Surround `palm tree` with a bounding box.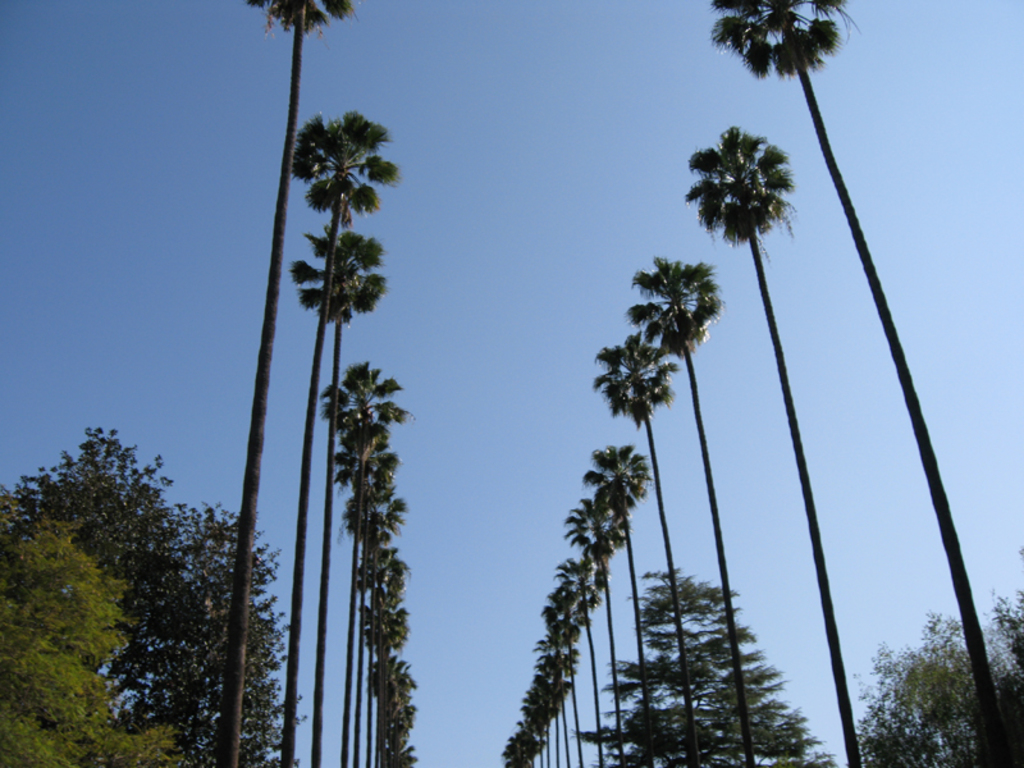
BBox(568, 512, 637, 751).
